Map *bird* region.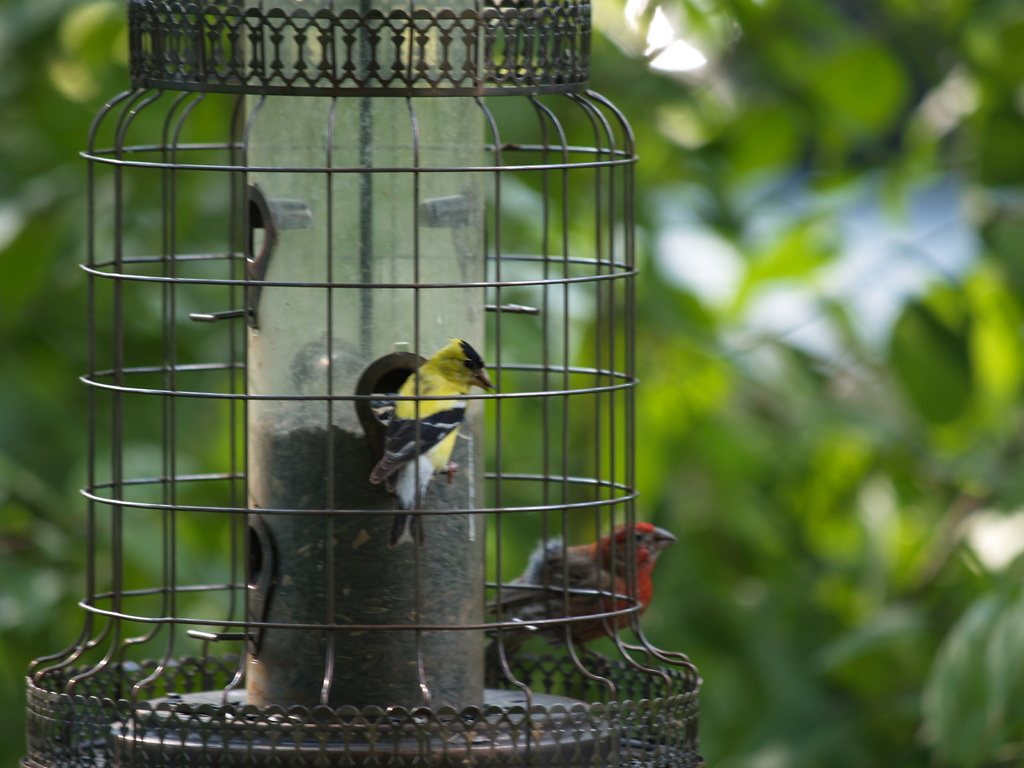
Mapped to {"x1": 370, "y1": 341, "x2": 504, "y2": 556}.
